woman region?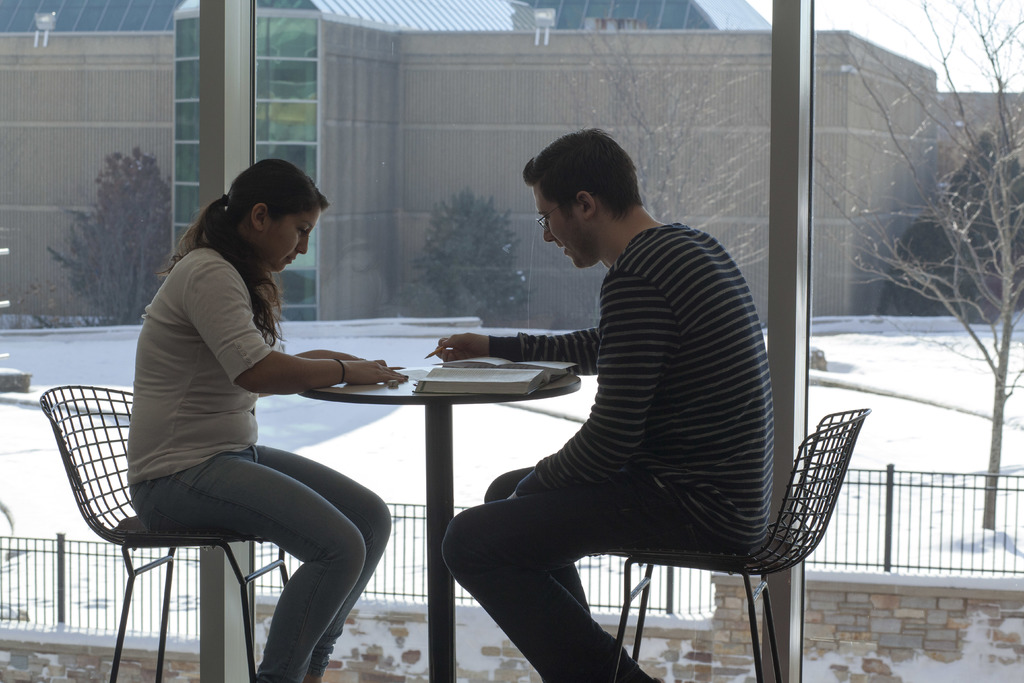
pyautogui.locateOnScreen(128, 149, 405, 682)
